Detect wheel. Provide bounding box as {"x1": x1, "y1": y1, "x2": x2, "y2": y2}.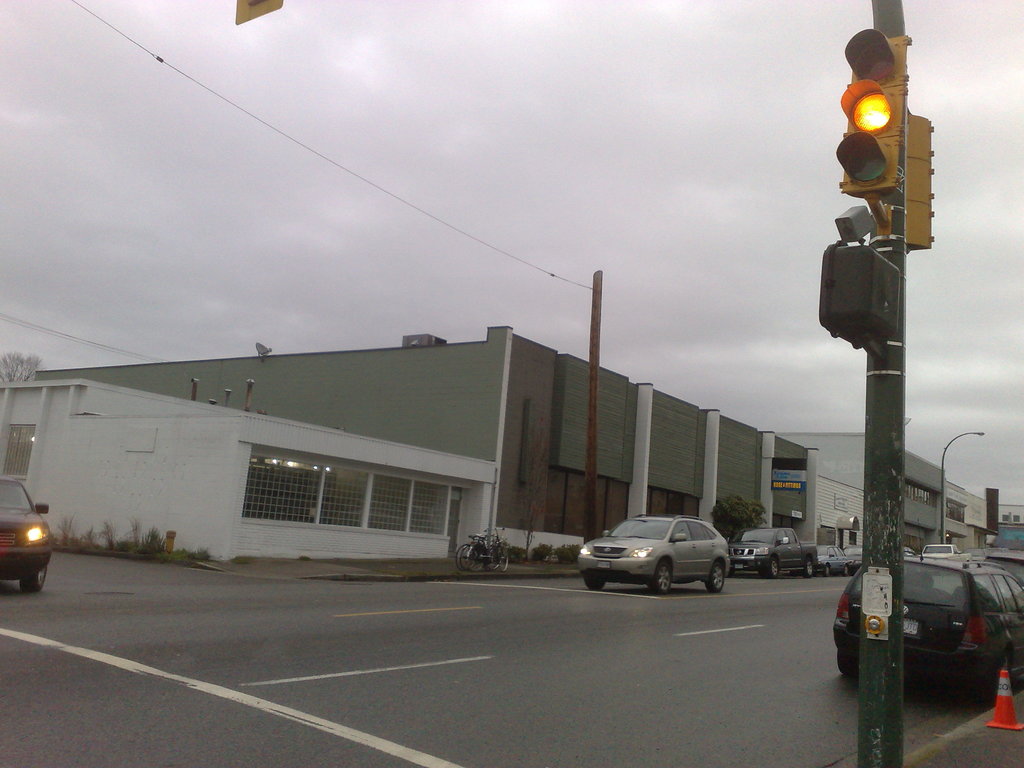
{"x1": 844, "y1": 563, "x2": 849, "y2": 578}.
